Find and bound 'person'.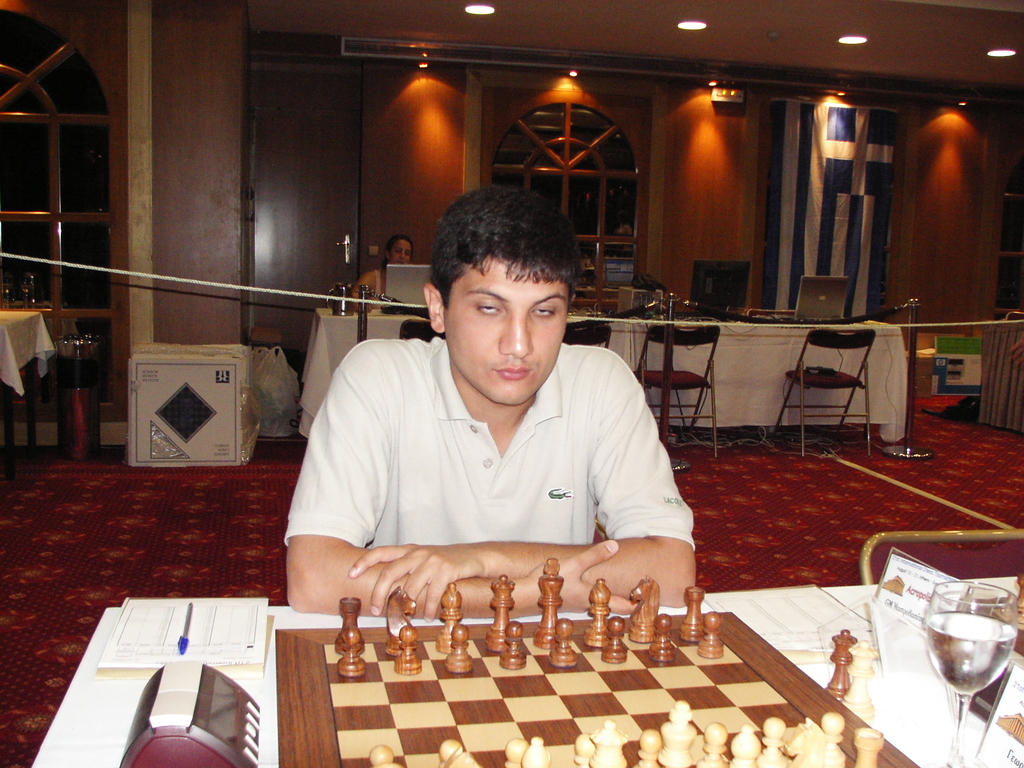
Bound: [282, 186, 698, 623].
